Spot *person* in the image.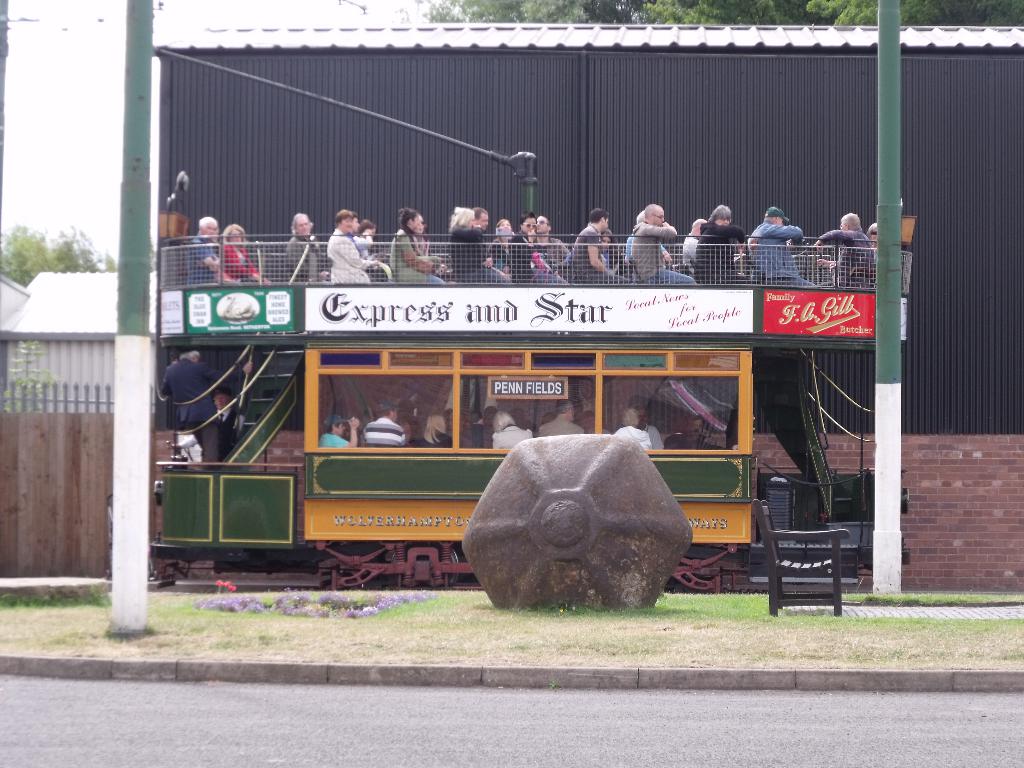
*person* found at [316, 406, 372, 451].
